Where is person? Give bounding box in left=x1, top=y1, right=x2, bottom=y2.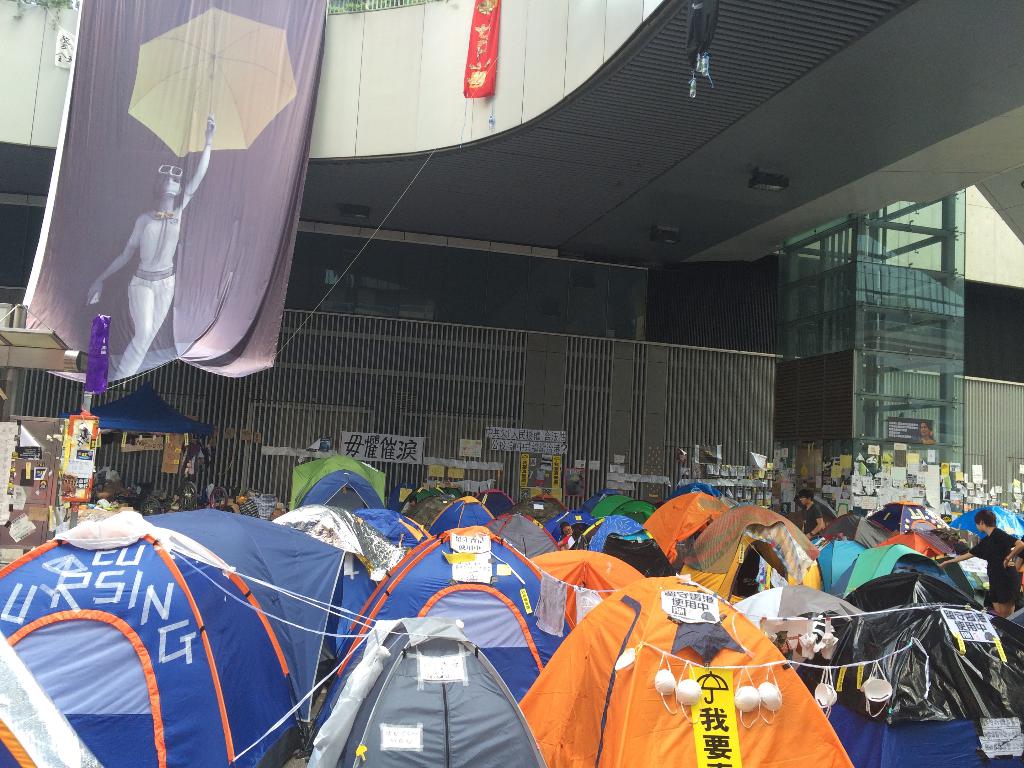
left=921, top=419, right=934, bottom=442.
